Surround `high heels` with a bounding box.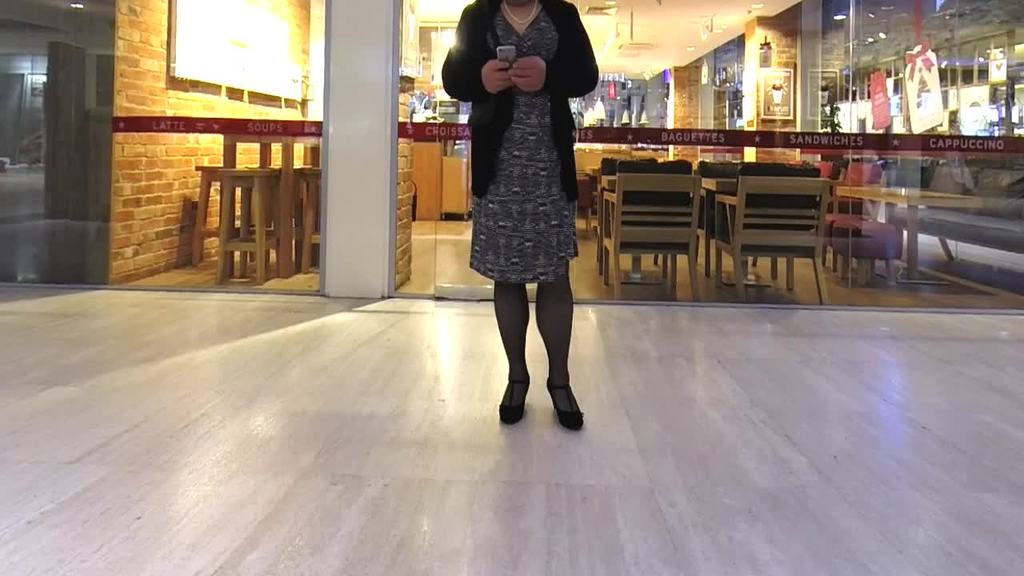
bbox(496, 370, 531, 425).
